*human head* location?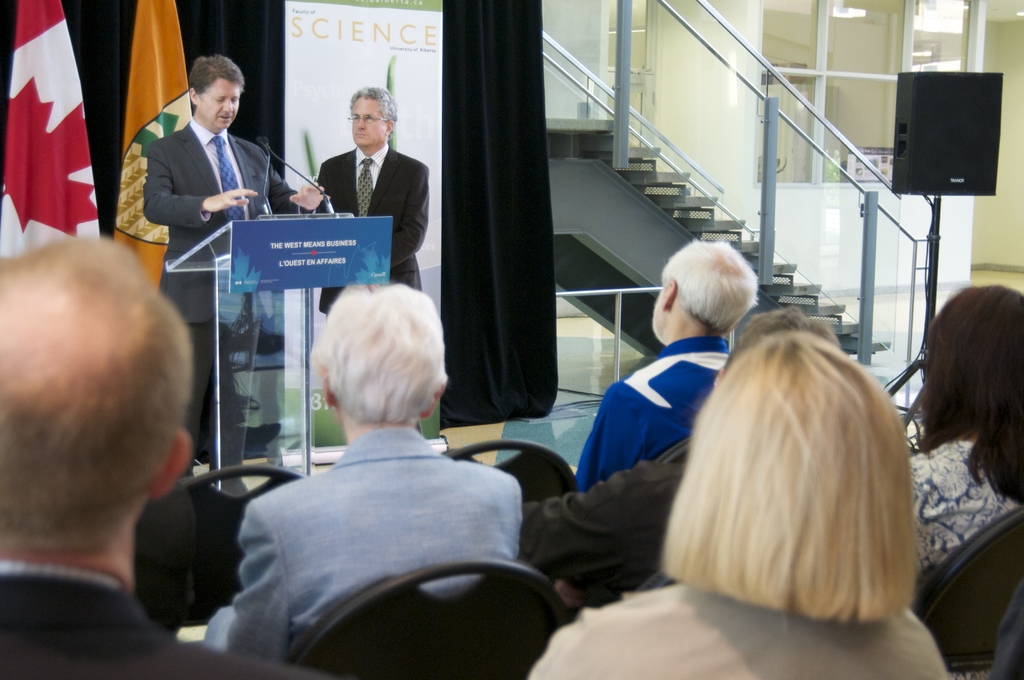
l=303, t=275, r=447, b=462
